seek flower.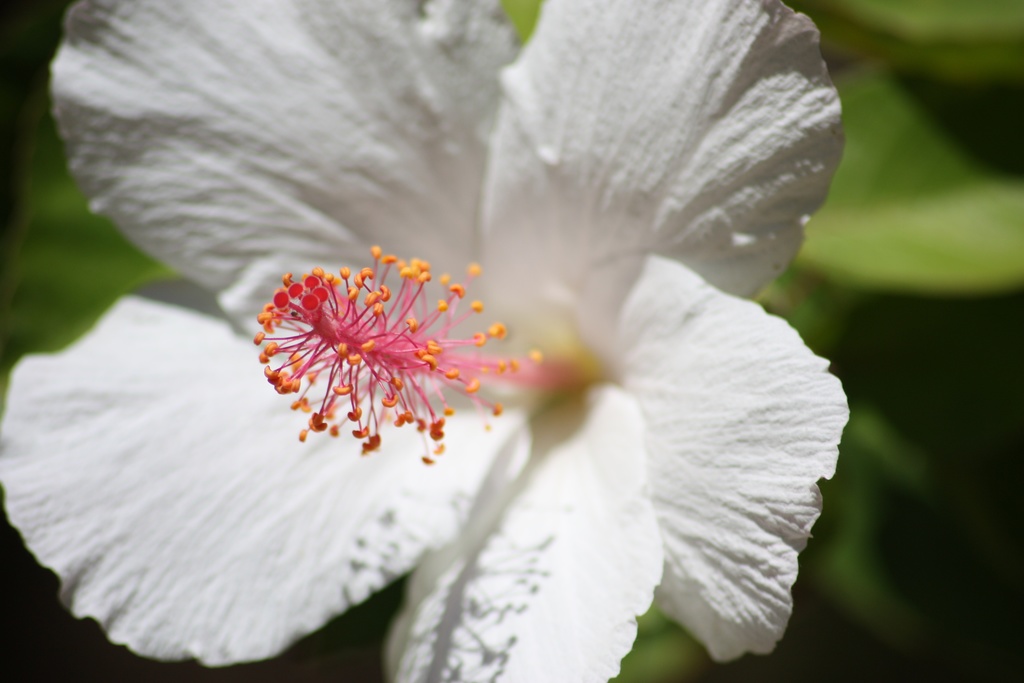
l=55, t=0, r=849, b=682.
